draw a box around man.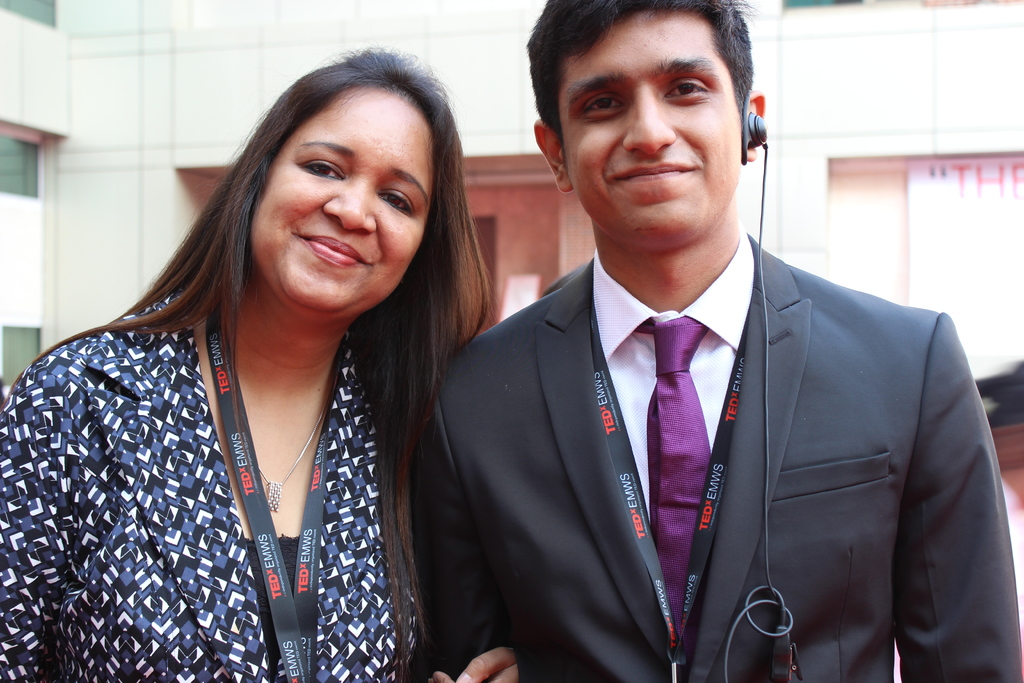
(x1=422, y1=40, x2=979, y2=669).
